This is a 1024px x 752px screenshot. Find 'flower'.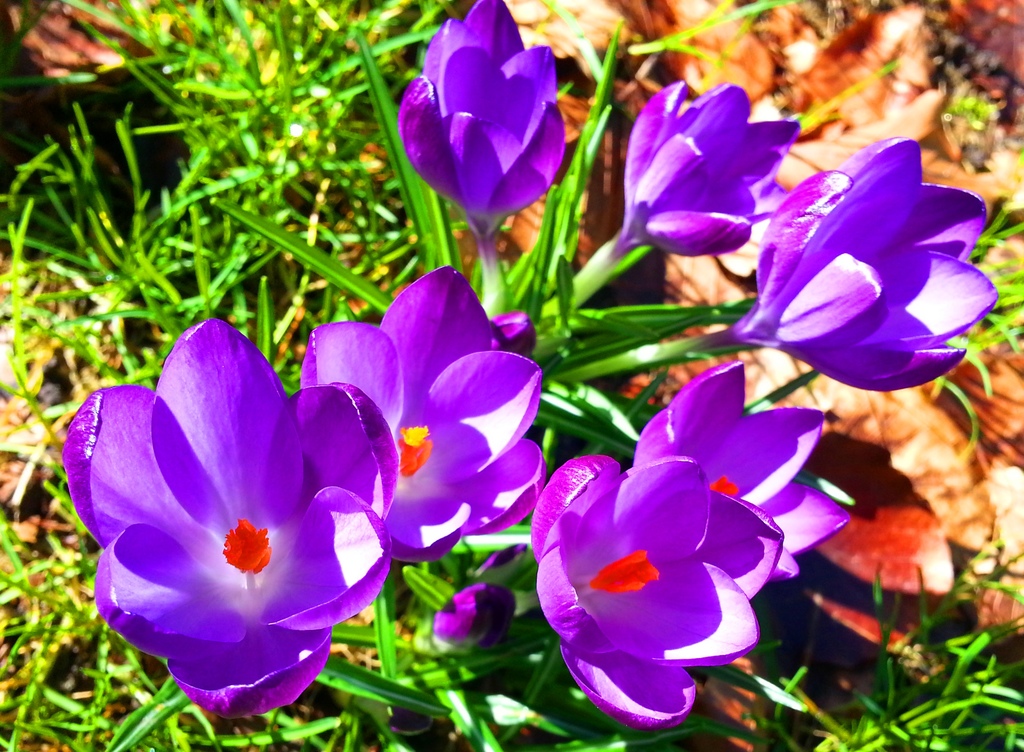
Bounding box: 525:359:847:733.
